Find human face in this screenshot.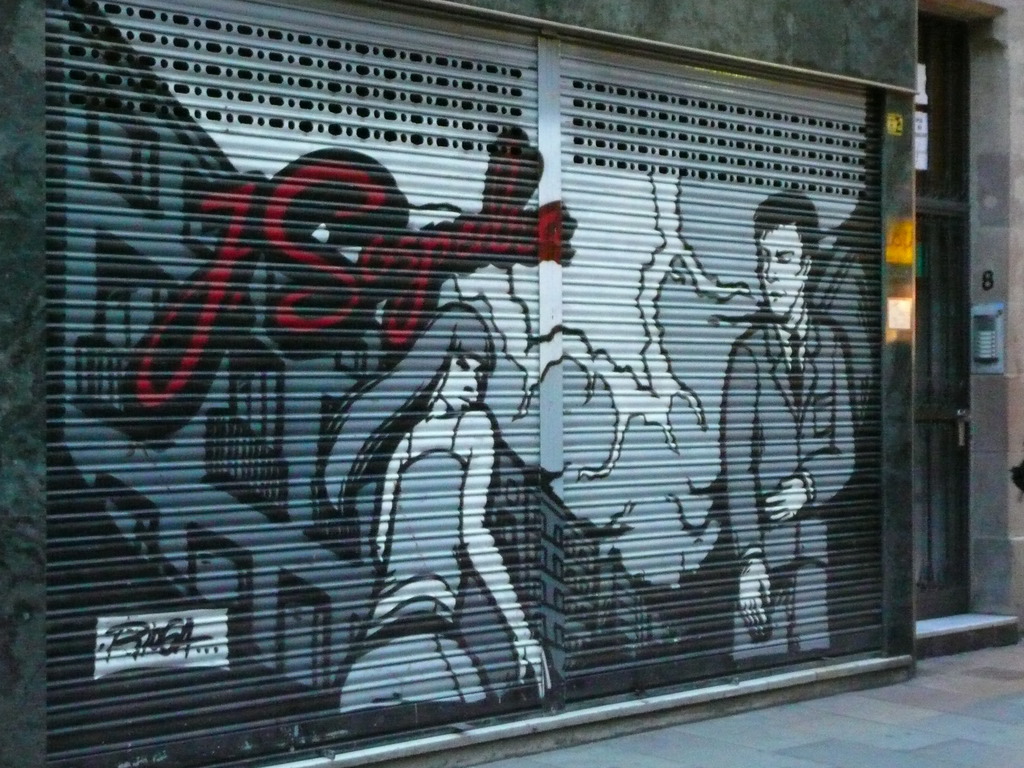
The bounding box for human face is 437 351 488 410.
